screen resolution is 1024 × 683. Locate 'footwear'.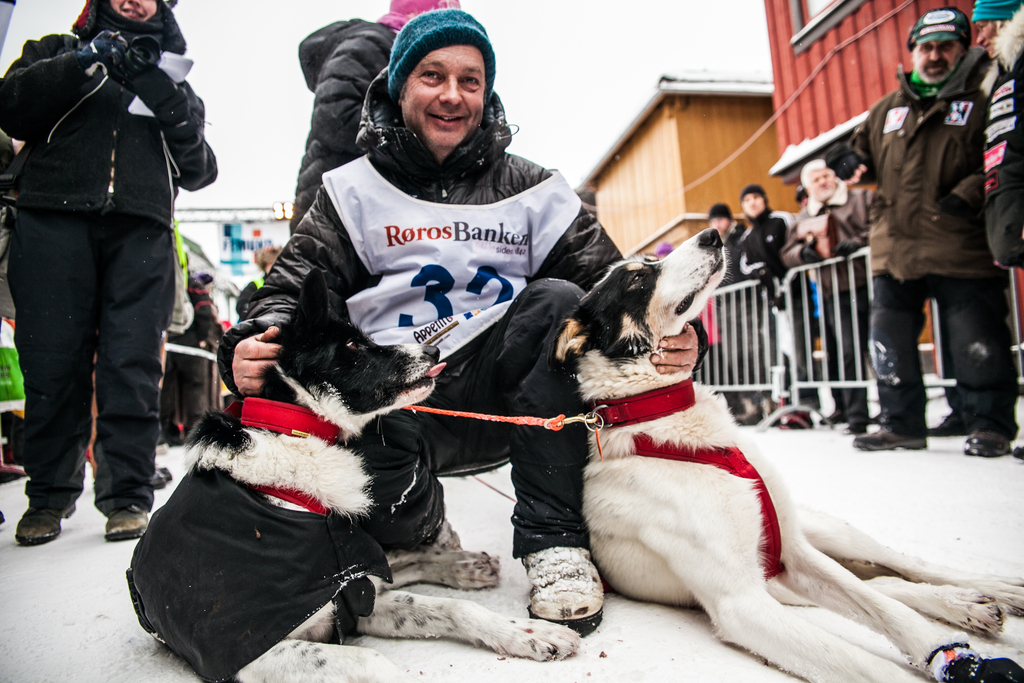
crop(927, 412, 970, 438).
